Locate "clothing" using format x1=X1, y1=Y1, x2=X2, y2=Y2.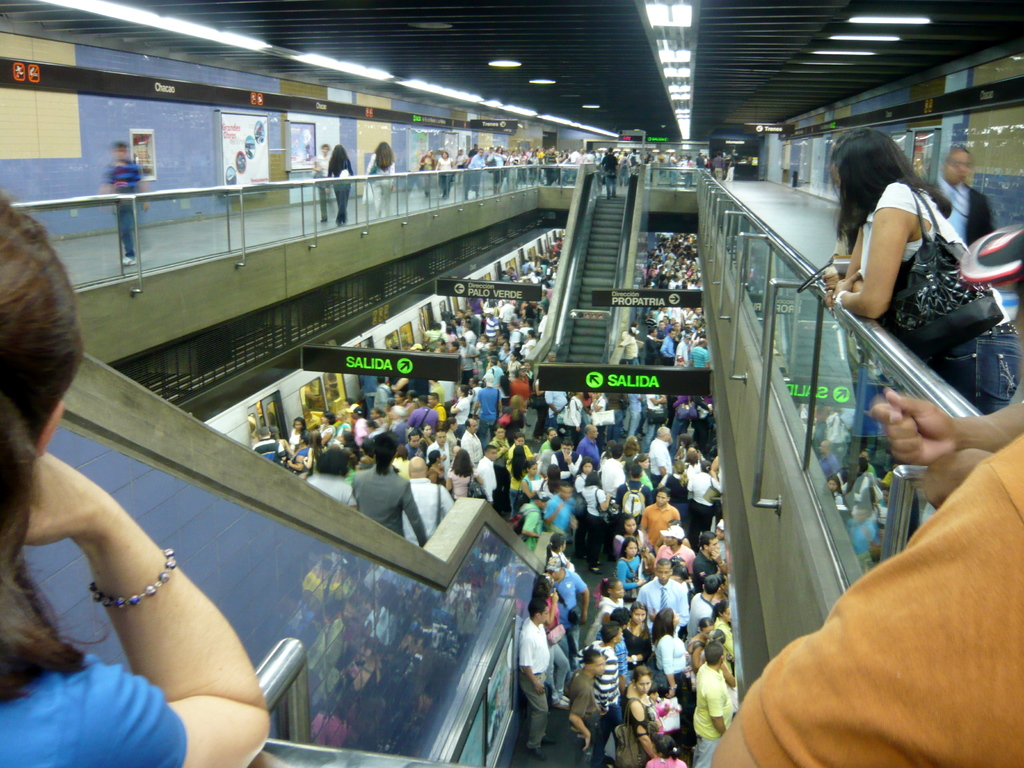
x1=518, y1=620, x2=551, y2=750.
